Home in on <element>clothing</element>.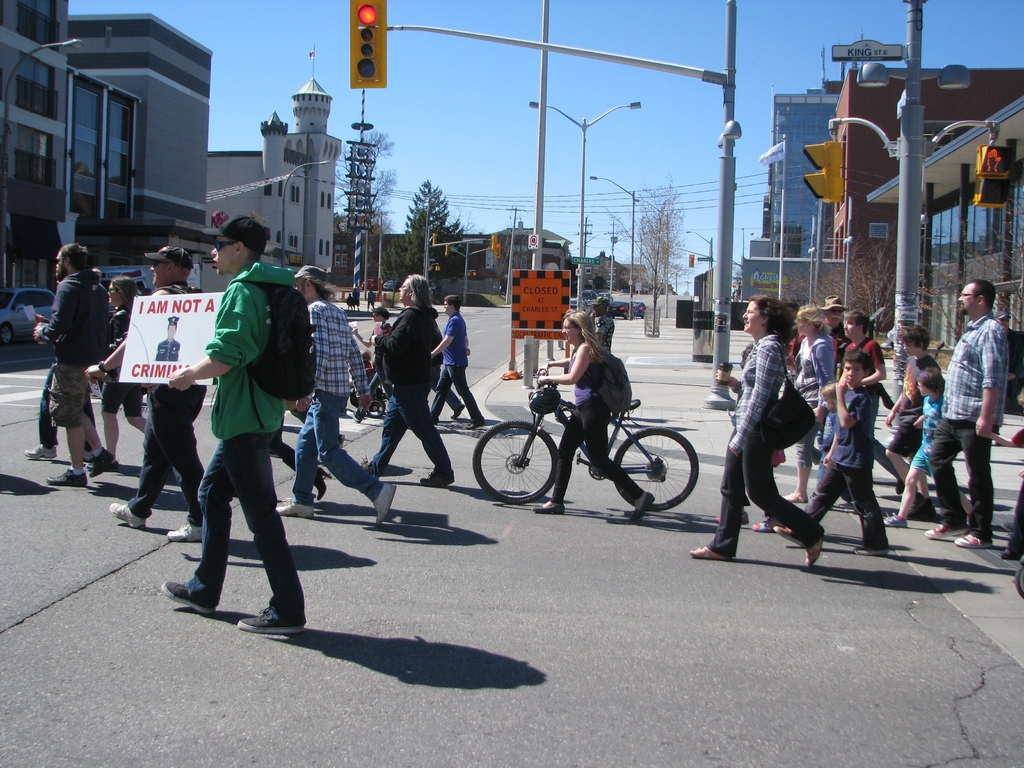
Homed in at region(845, 339, 901, 482).
